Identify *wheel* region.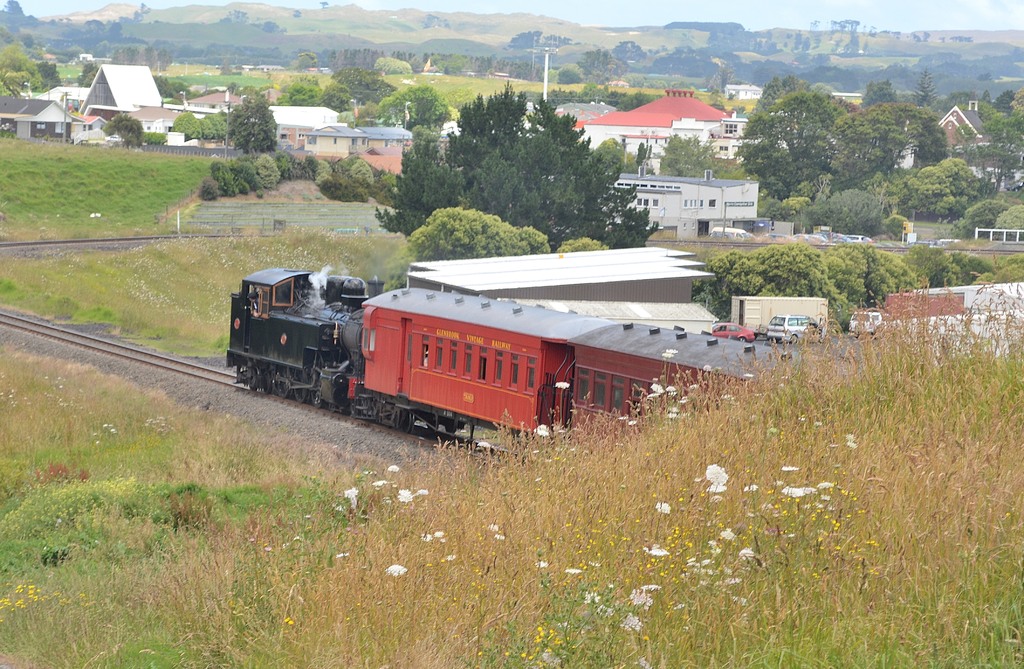
Region: (left=292, top=369, right=312, bottom=403).
